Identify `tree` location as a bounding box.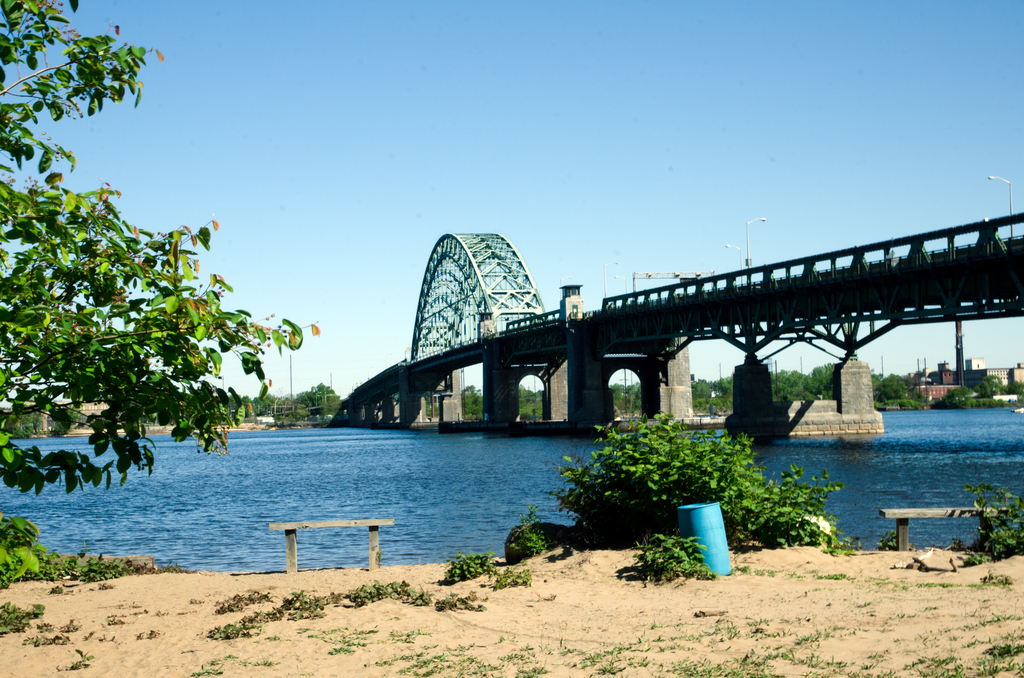
<bbox>0, 0, 308, 636</bbox>.
